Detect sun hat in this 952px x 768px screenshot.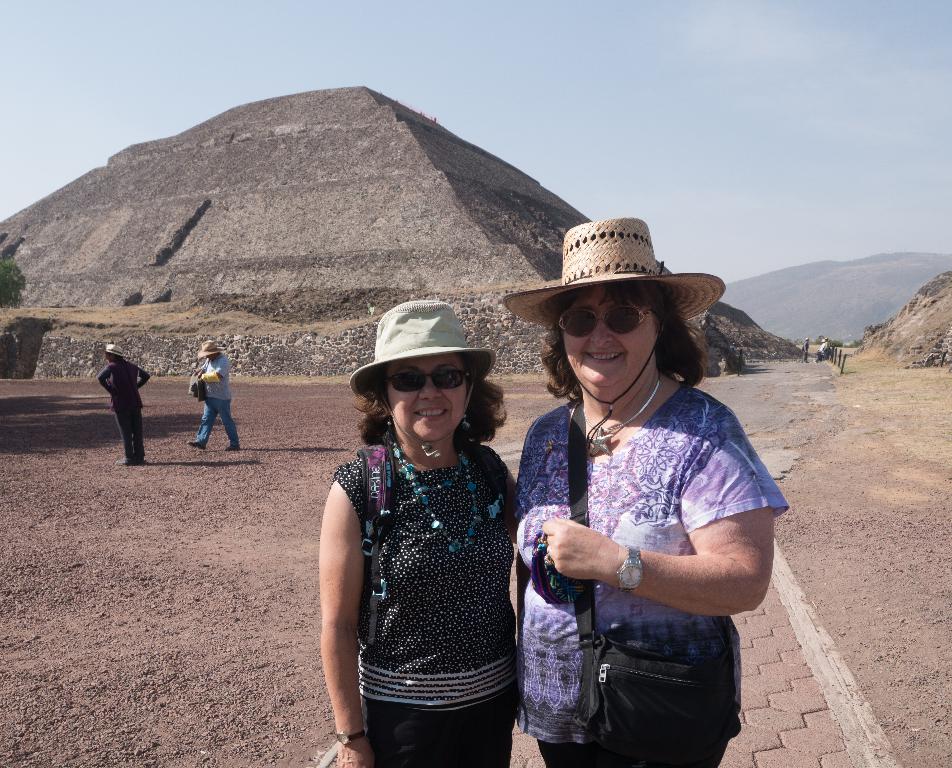
Detection: l=102, t=341, r=129, b=358.
